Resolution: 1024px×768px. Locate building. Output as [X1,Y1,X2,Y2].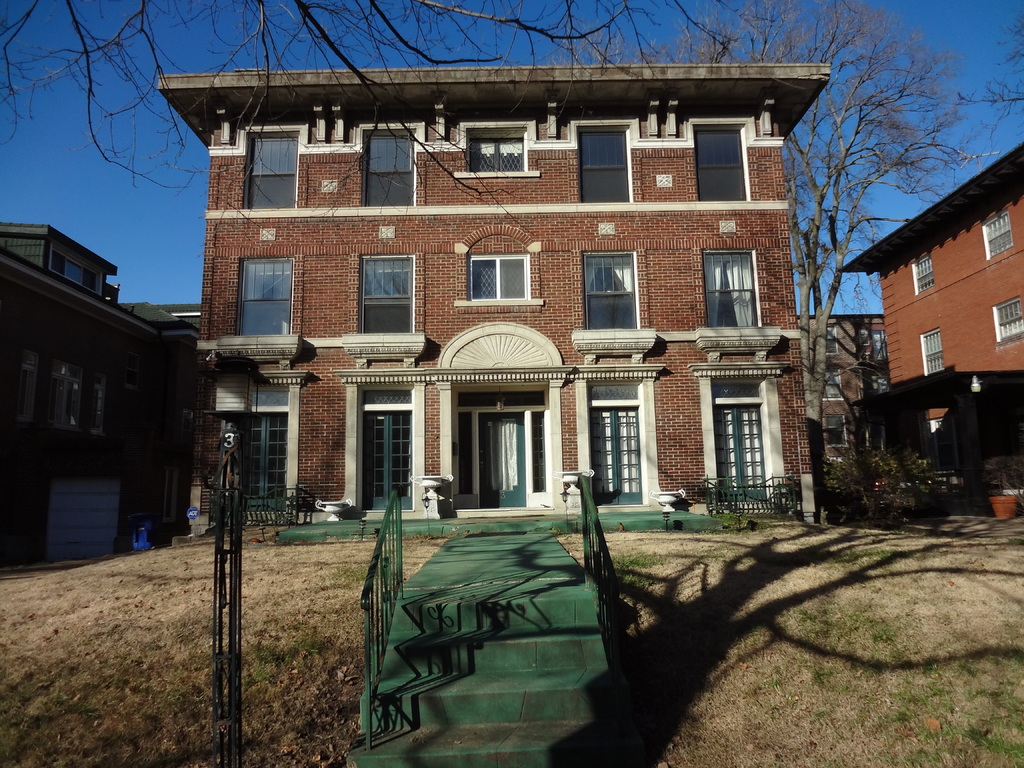
[156,70,831,523].
